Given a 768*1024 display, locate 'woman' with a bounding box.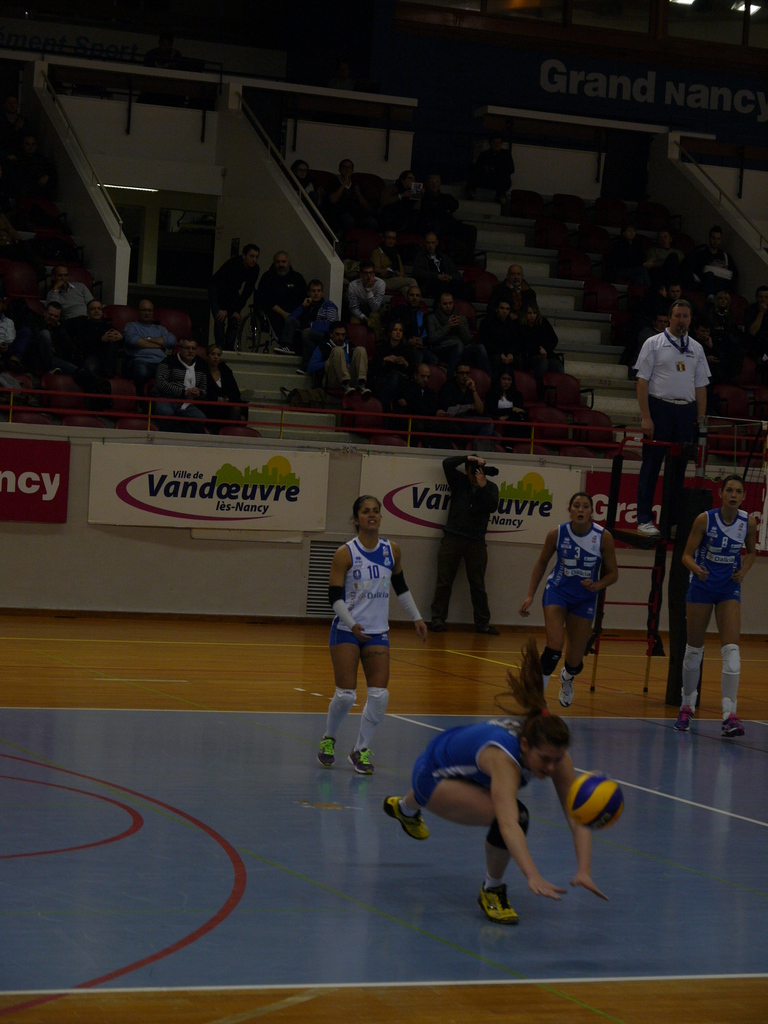
Located: left=672, top=479, right=759, bottom=746.
